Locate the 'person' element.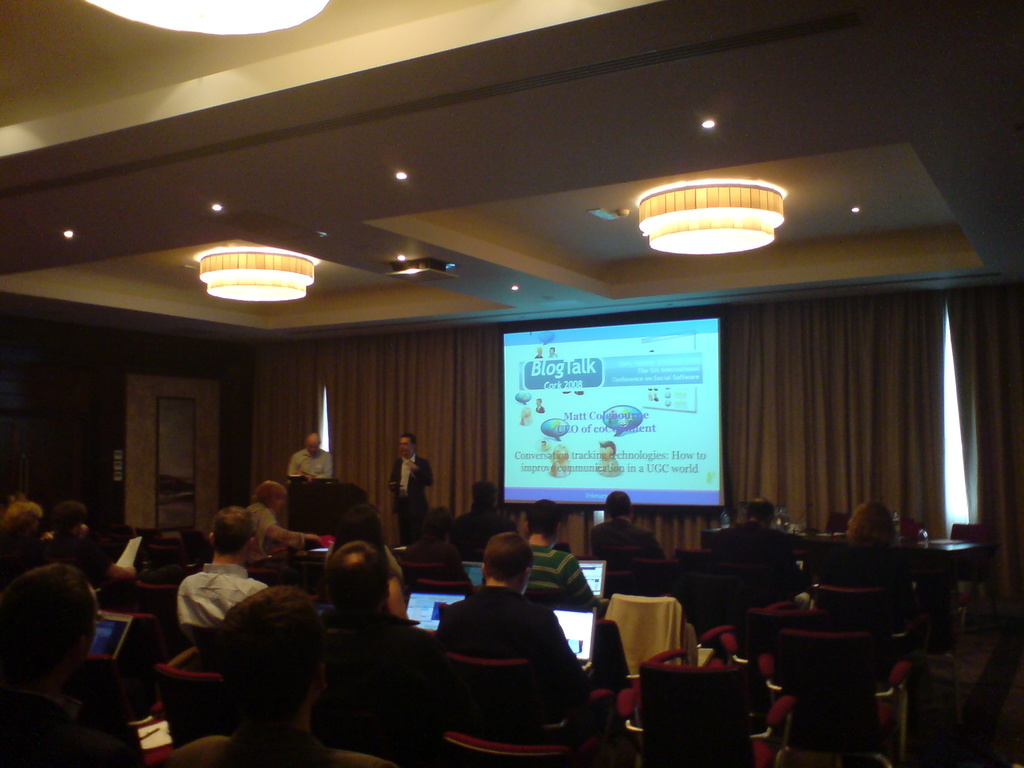
Element bbox: (240, 481, 326, 561).
